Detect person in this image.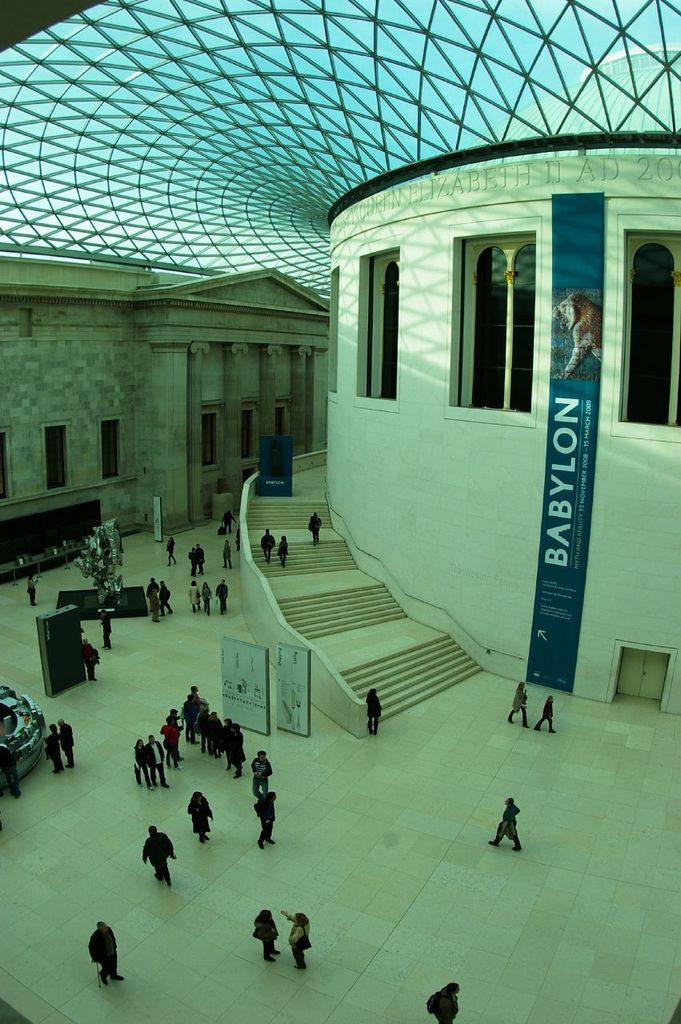
Detection: x1=288 y1=911 x2=313 y2=968.
